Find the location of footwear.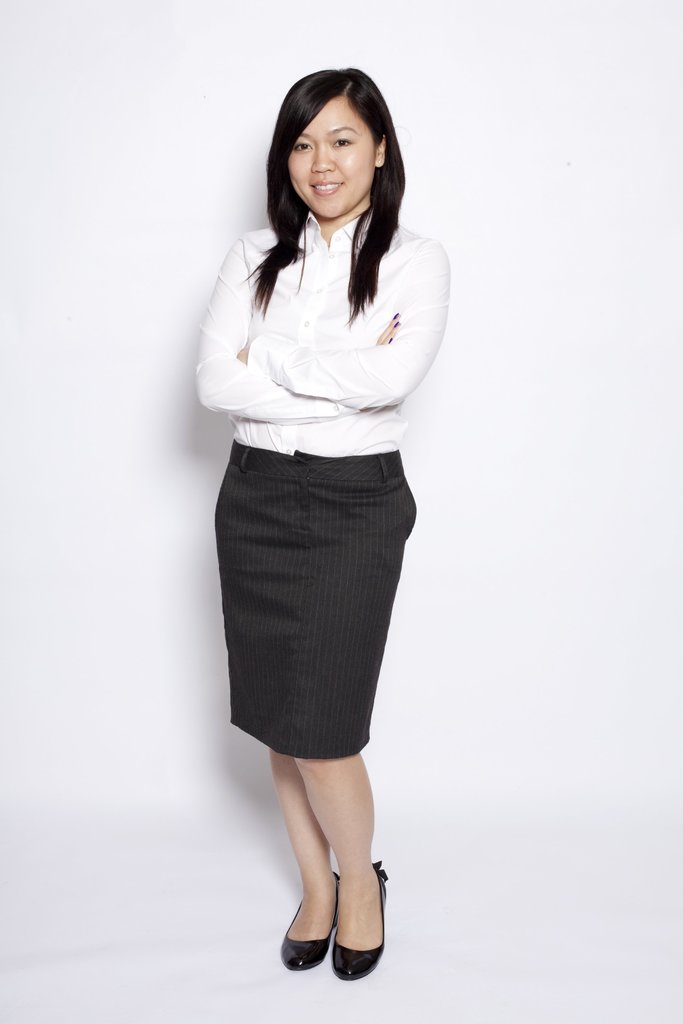
Location: (left=278, top=868, right=339, bottom=973).
